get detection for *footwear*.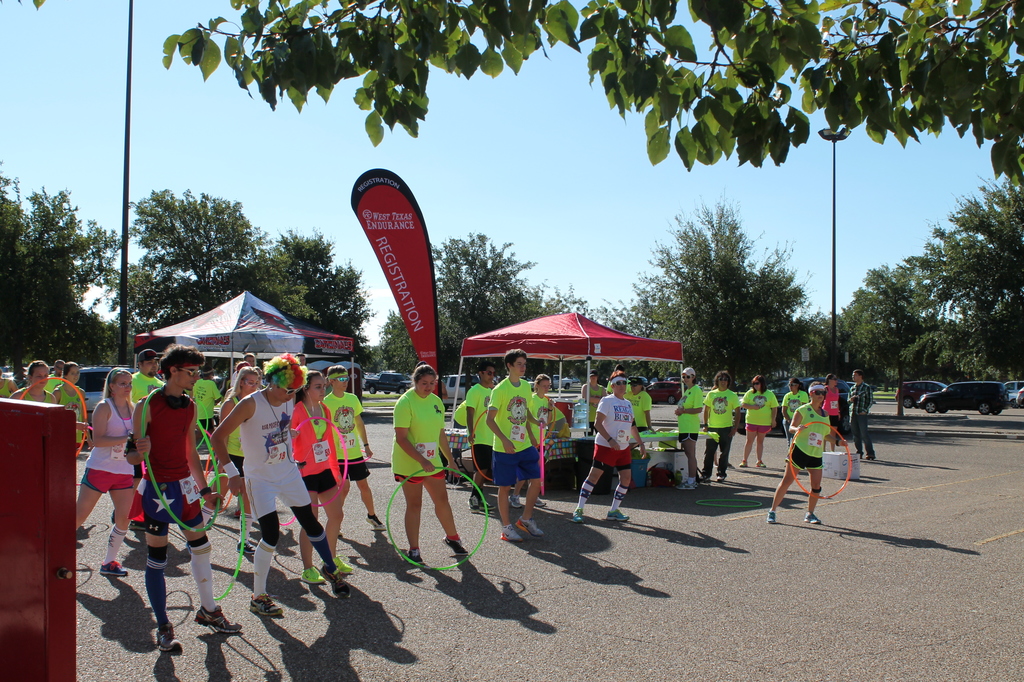
Detection: (x1=728, y1=462, x2=735, y2=469).
